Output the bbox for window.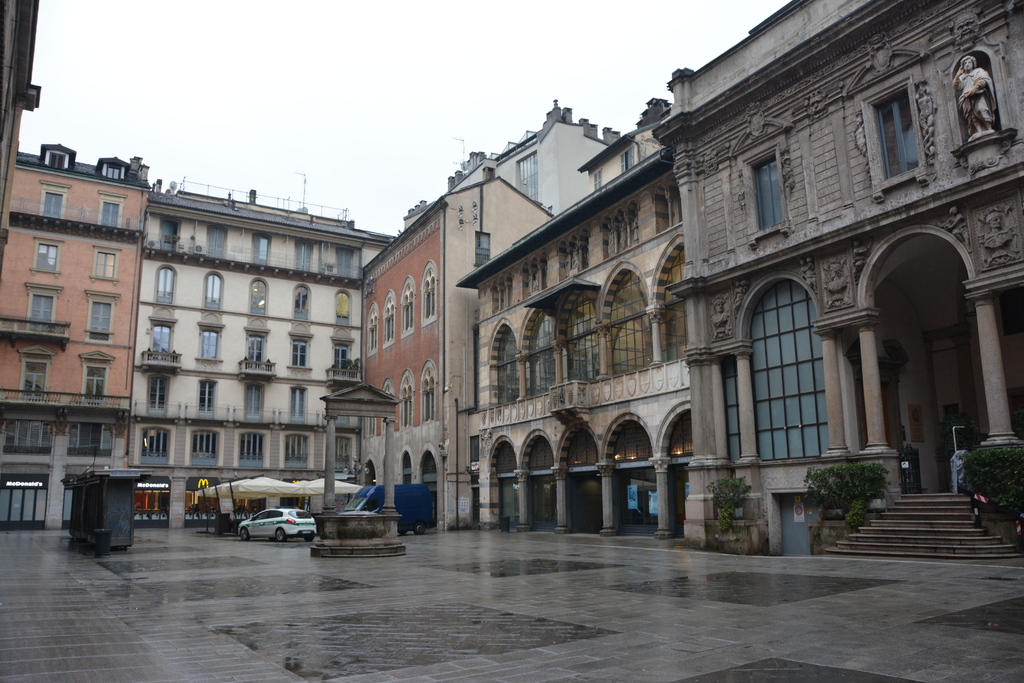
518, 149, 540, 201.
